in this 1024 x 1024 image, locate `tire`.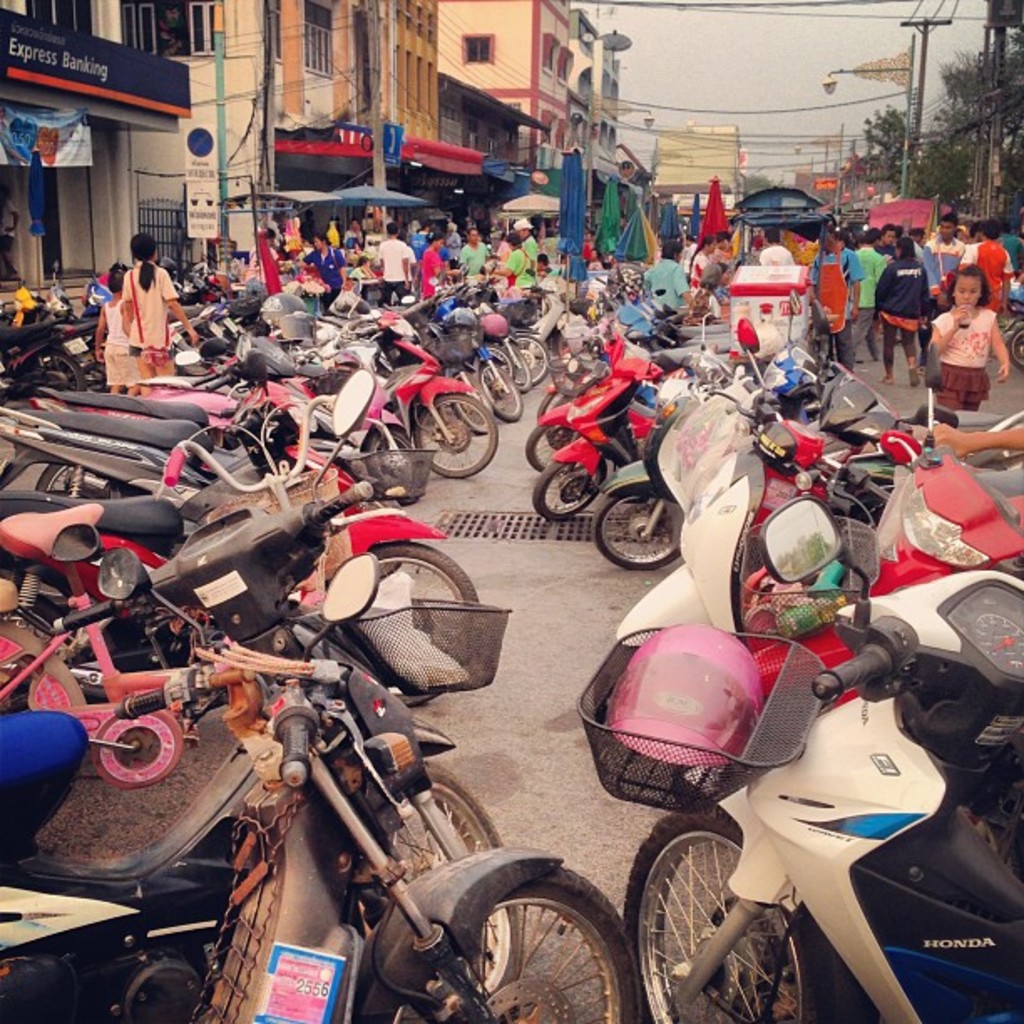
Bounding box: locate(363, 423, 433, 490).
